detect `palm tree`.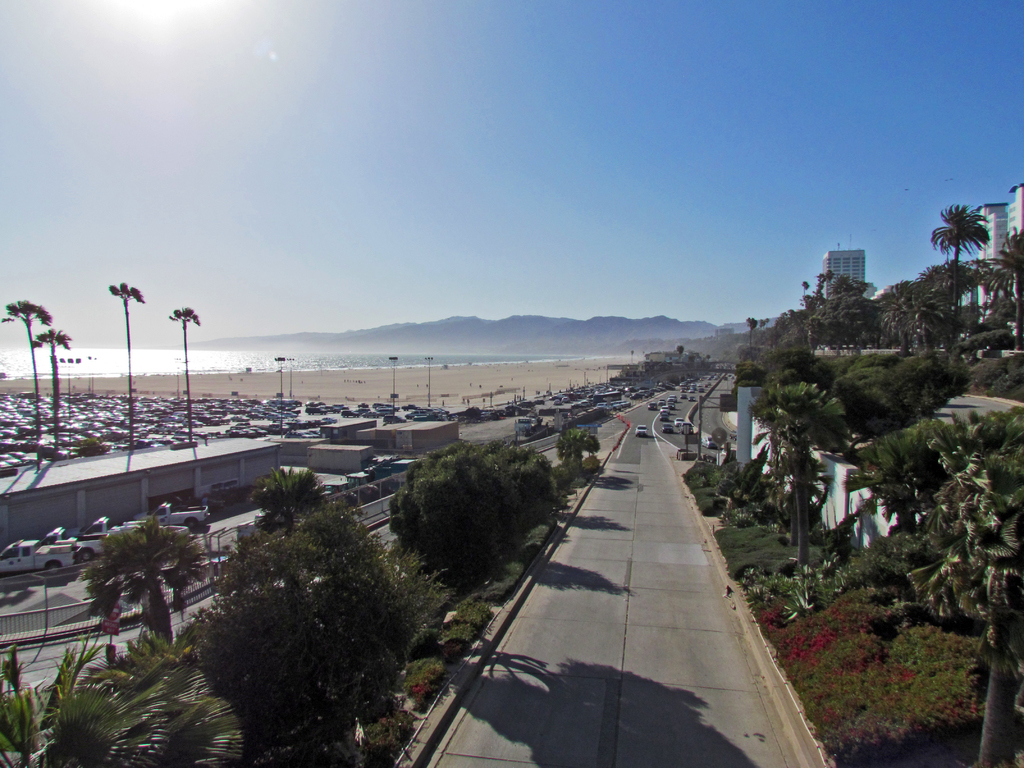
Detected at region(560, 426, 600, 473).
